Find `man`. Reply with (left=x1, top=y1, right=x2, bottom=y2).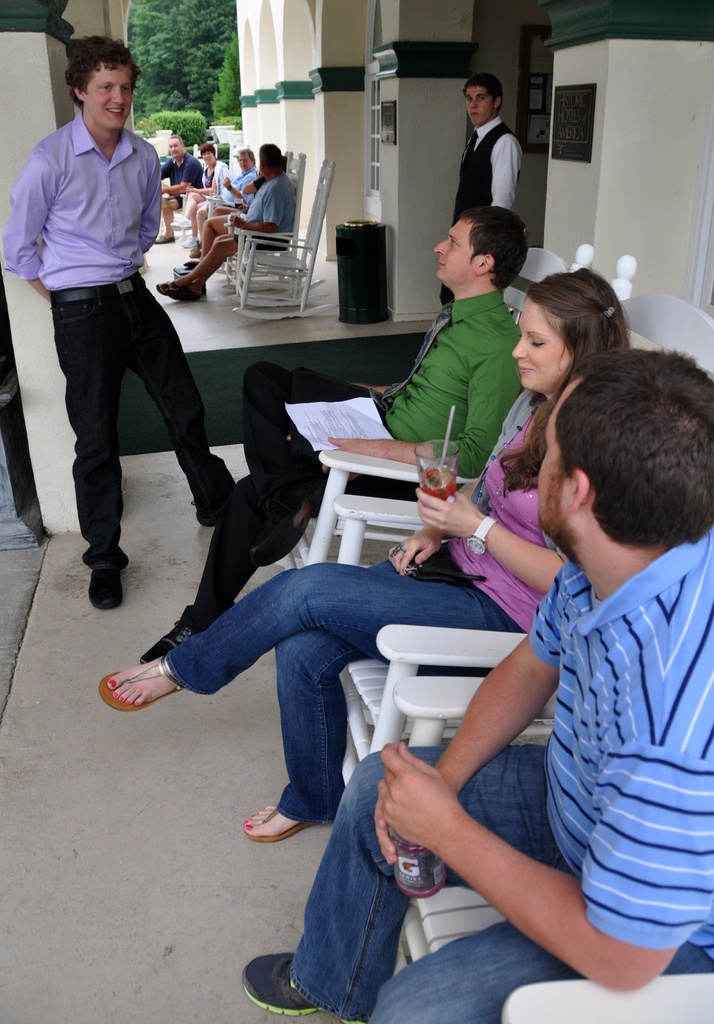
(left=150, top=143, right=296, bottom=300).
